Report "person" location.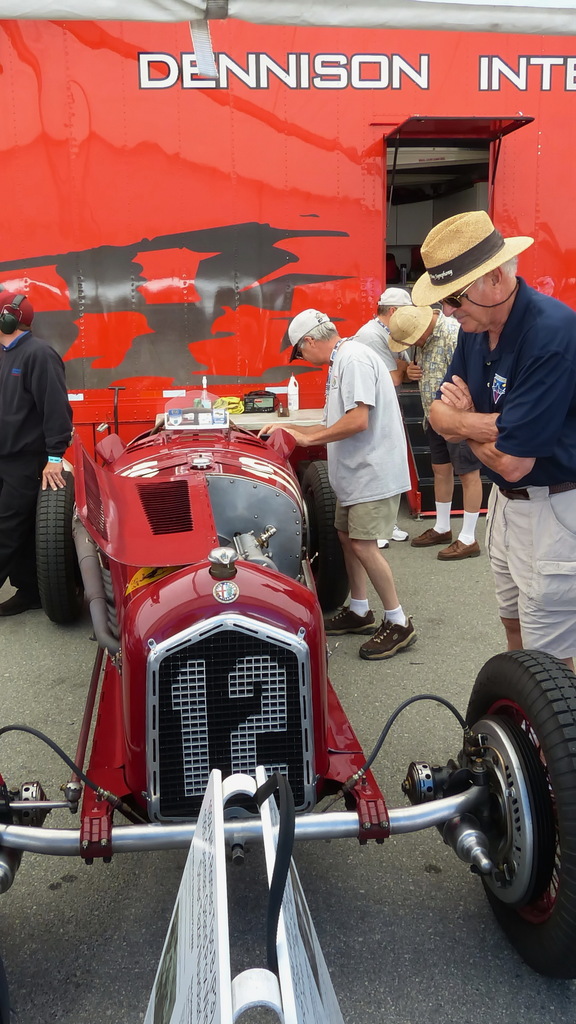
Report: box=[269, 311, 415, 659].
